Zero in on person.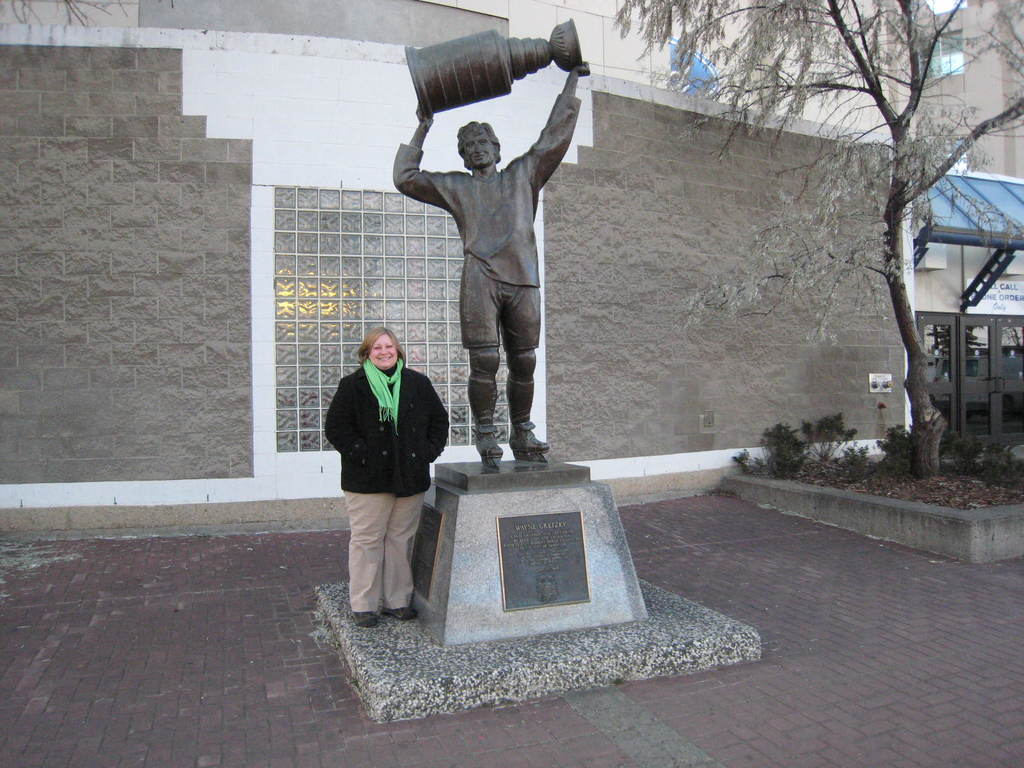
Zeroed in: bbox=(316, 319, 446, 626).
